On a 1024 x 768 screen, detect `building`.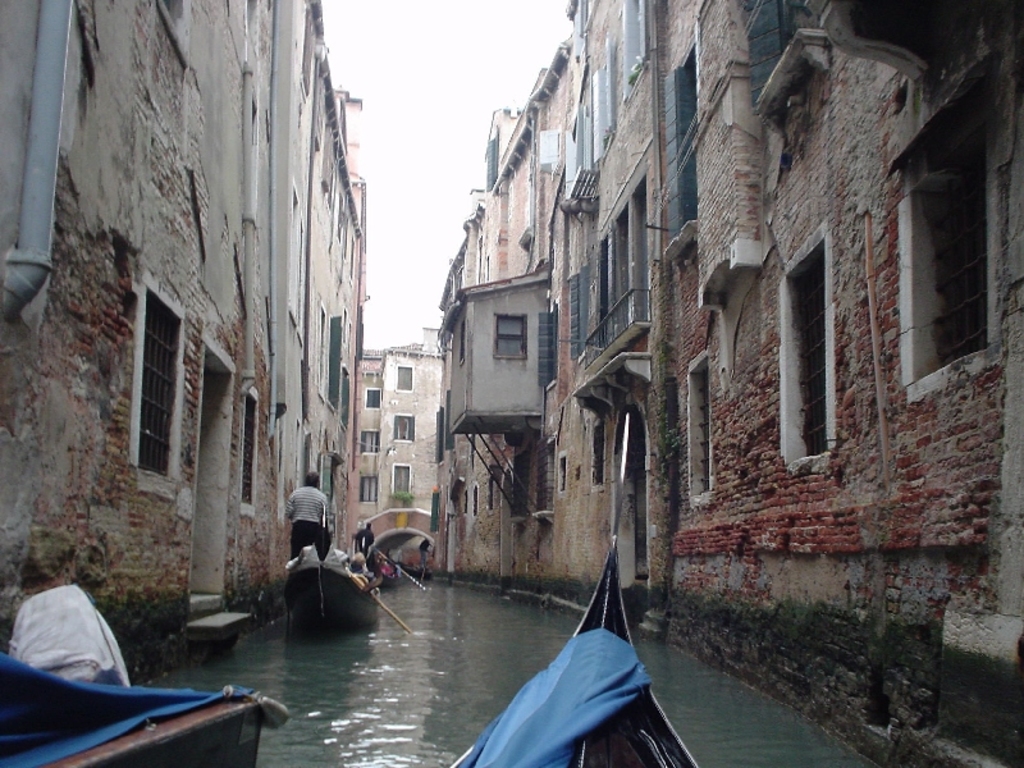
bbox=[358, 338, 439, 580].
